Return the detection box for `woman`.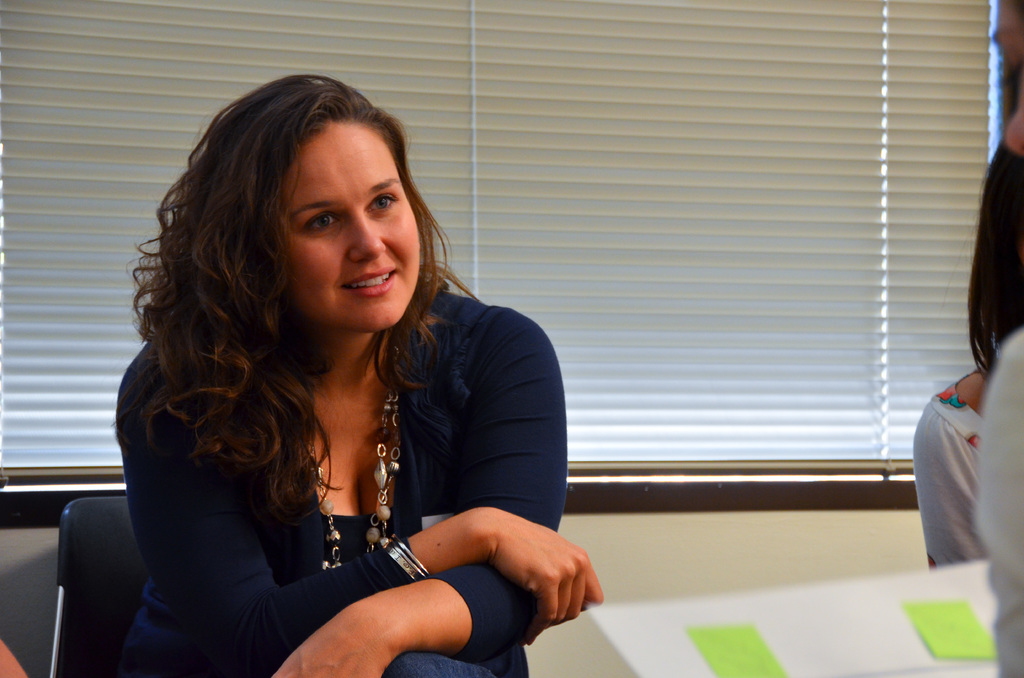
detection(103, 63, 577, 677).
